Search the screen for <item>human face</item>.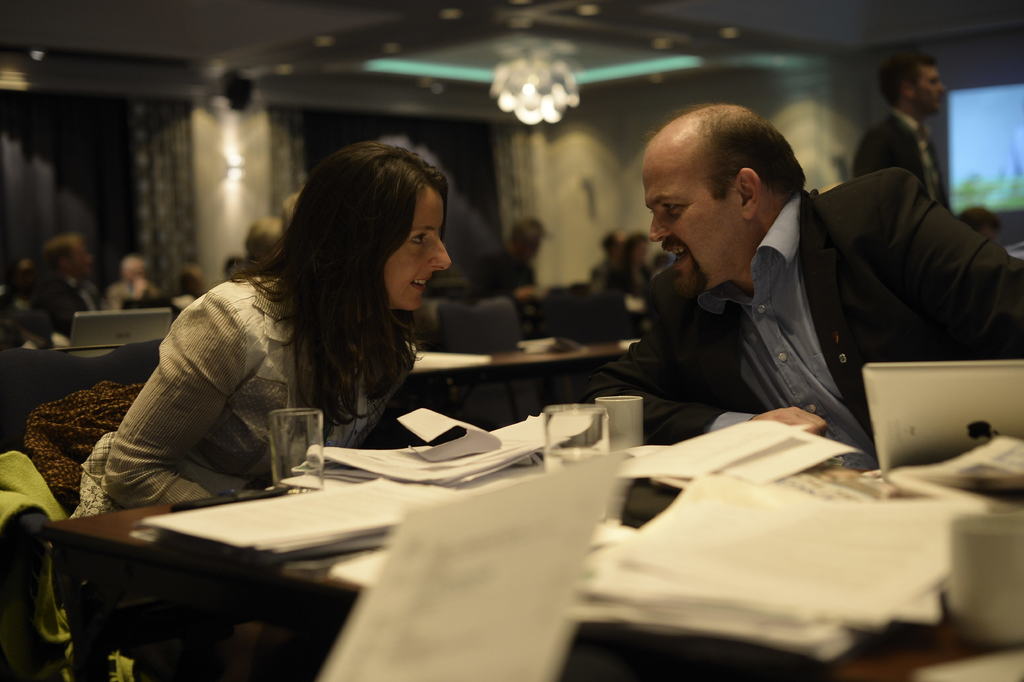
Found at 383/188/452/310.
